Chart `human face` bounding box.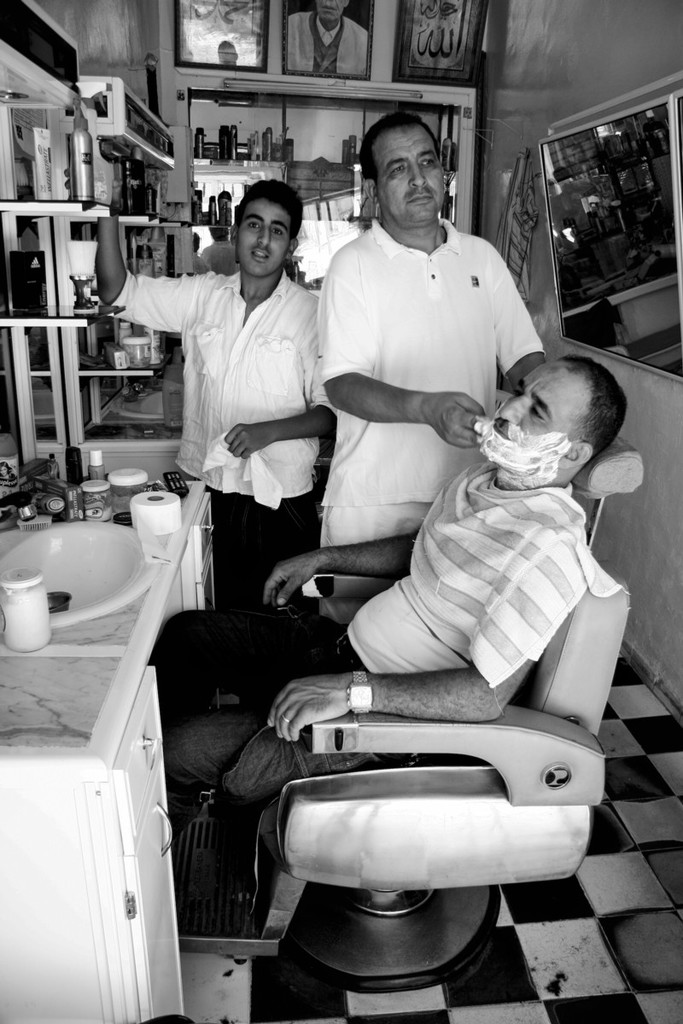
Charted: BBox(482, 359, 584, 468).
